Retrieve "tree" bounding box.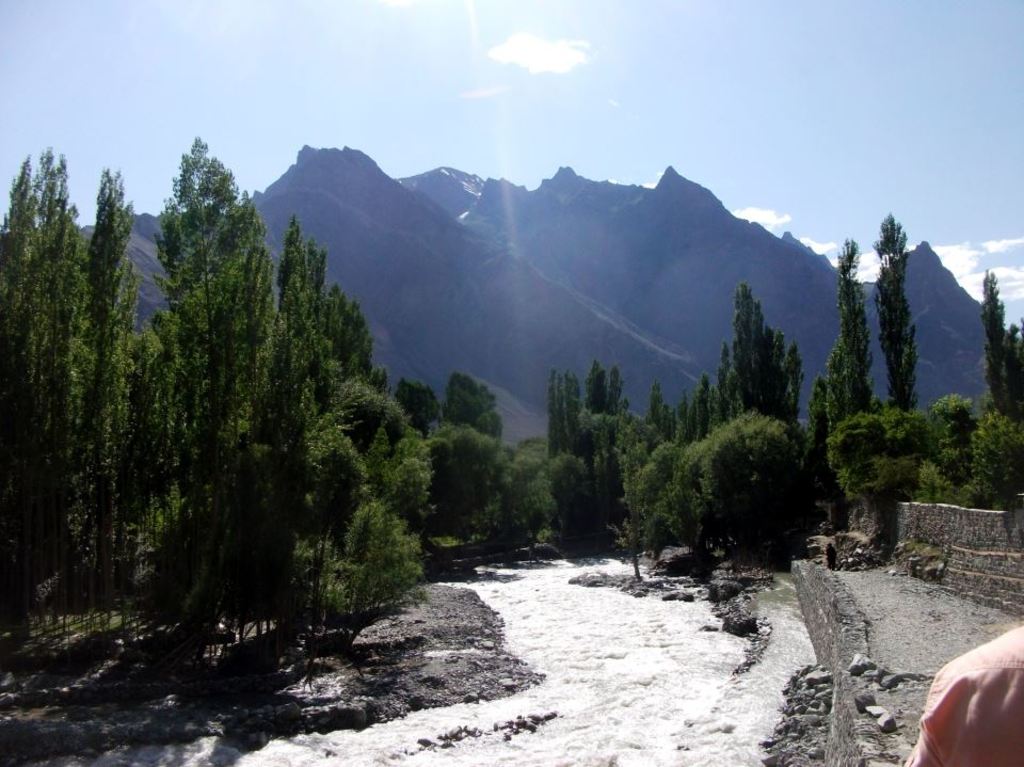
Bounding box: box(506, 434, 573, 463).
